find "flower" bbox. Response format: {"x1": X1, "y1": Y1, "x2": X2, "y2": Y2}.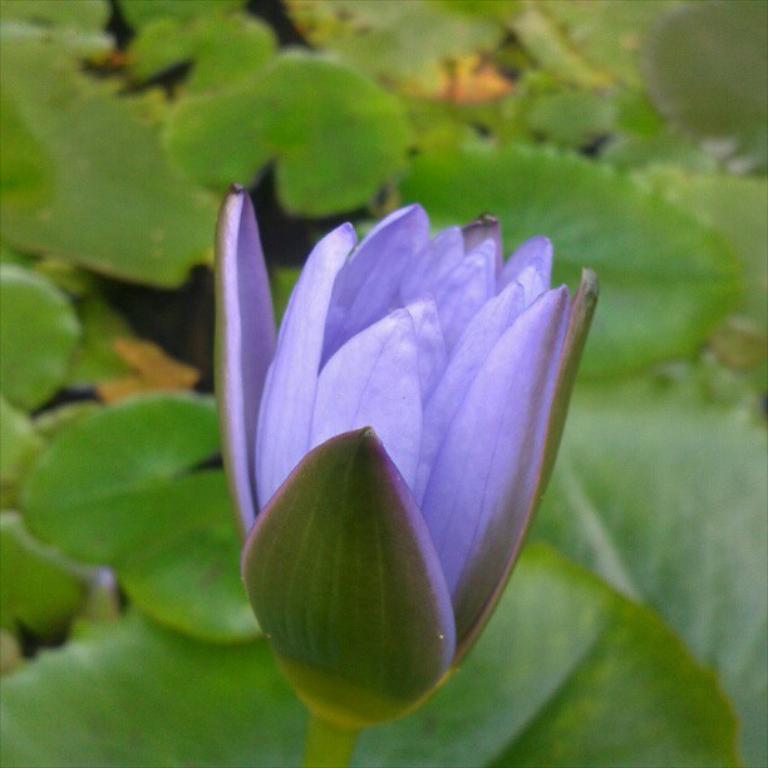
{"x1": 174, "y1": 197, "x2": 627, "y2": 750}.
